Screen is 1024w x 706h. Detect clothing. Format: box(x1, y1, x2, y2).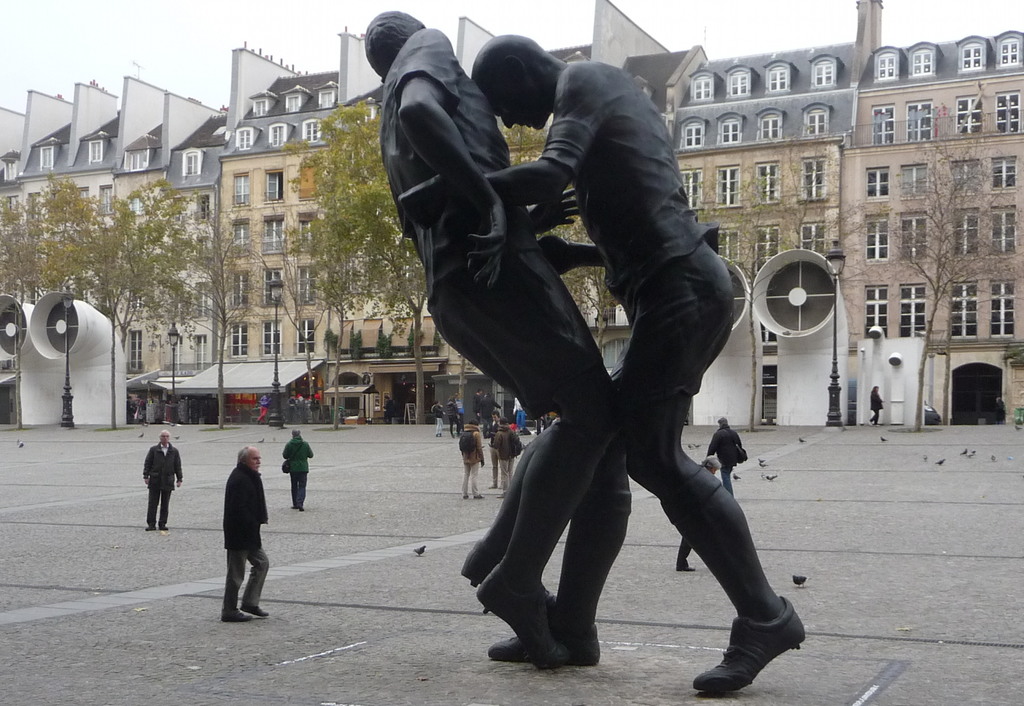
box(378, 24, 601, 413).
